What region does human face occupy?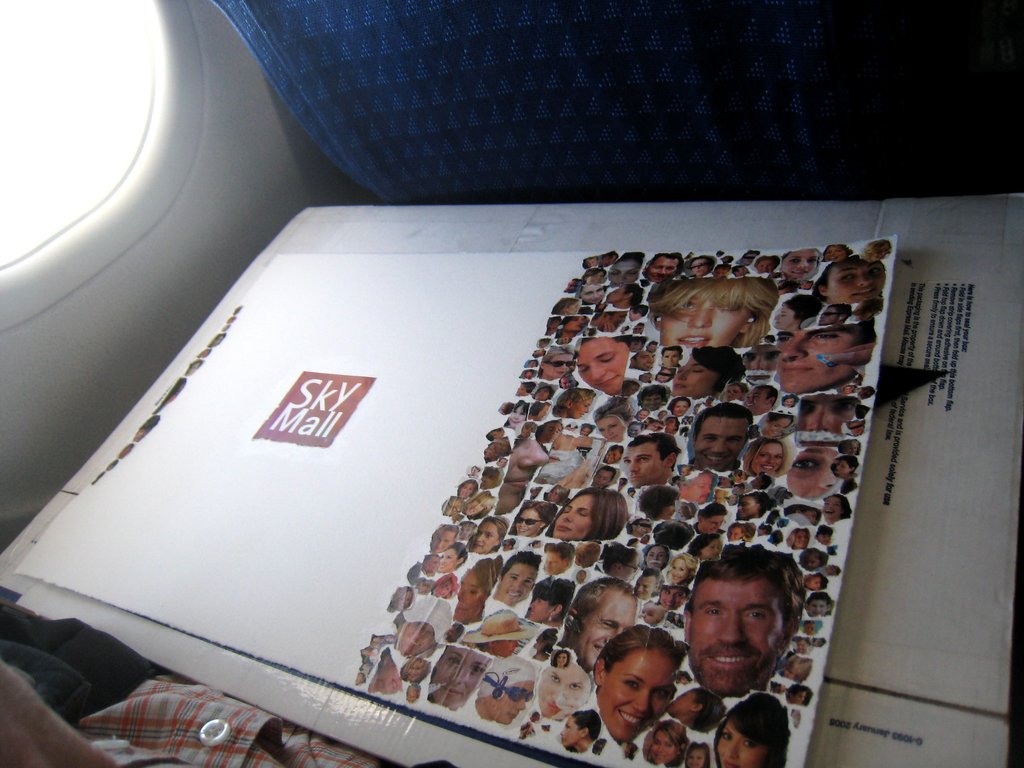
562,582,636,673.
